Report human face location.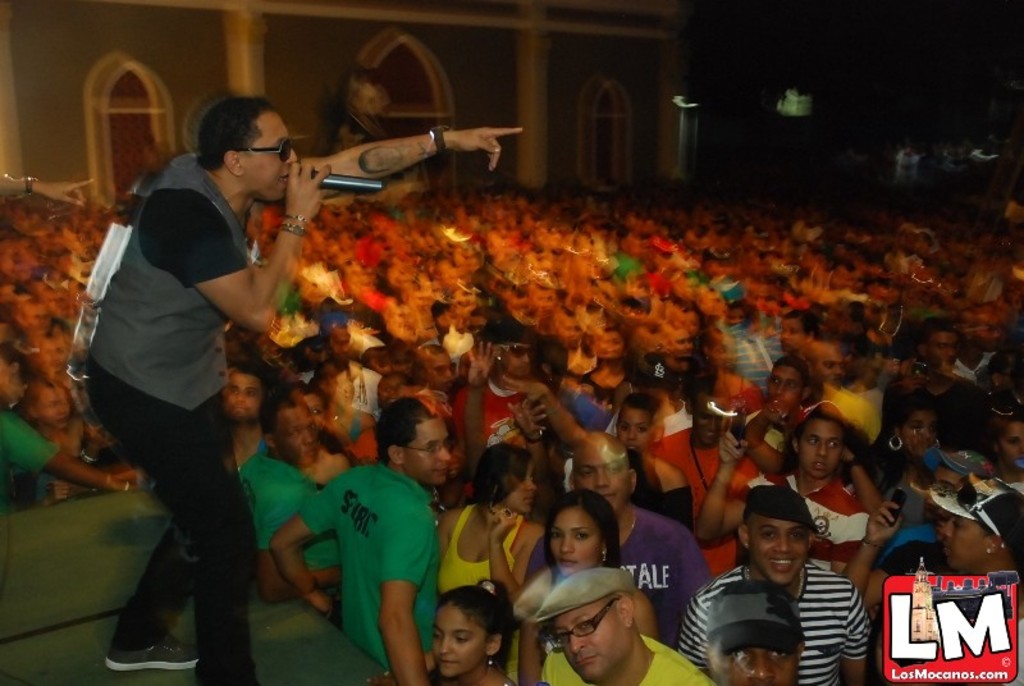
Report: <box>384,372,408,406</box>.
